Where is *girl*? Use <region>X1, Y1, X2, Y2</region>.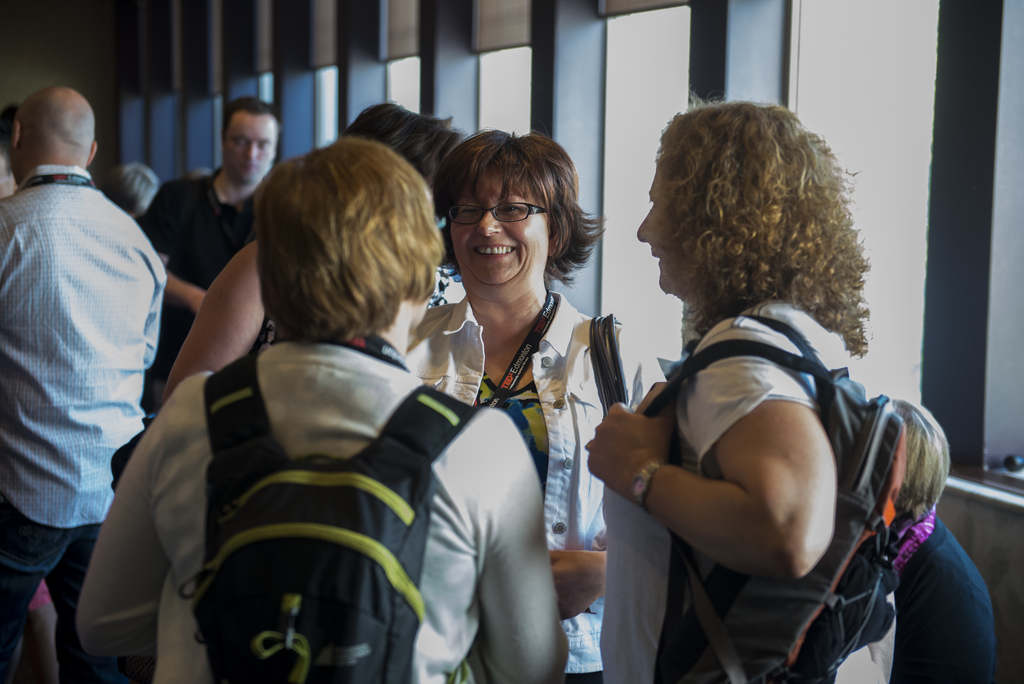
<region>581, 94, 903, 683</region>.
